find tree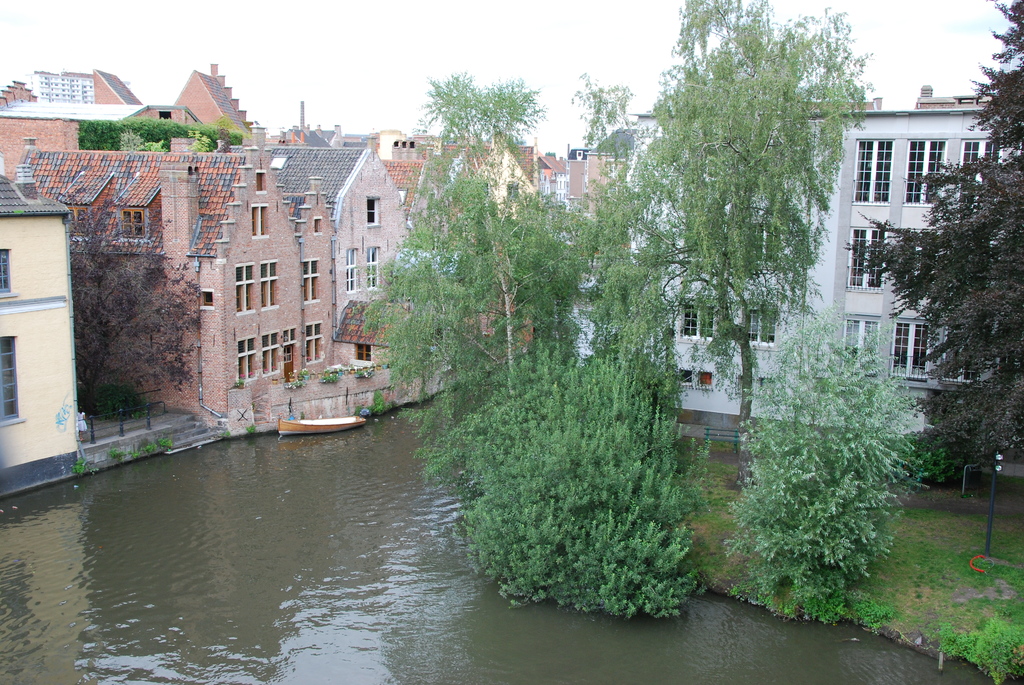
l=60, t=191, r=206, b=421
